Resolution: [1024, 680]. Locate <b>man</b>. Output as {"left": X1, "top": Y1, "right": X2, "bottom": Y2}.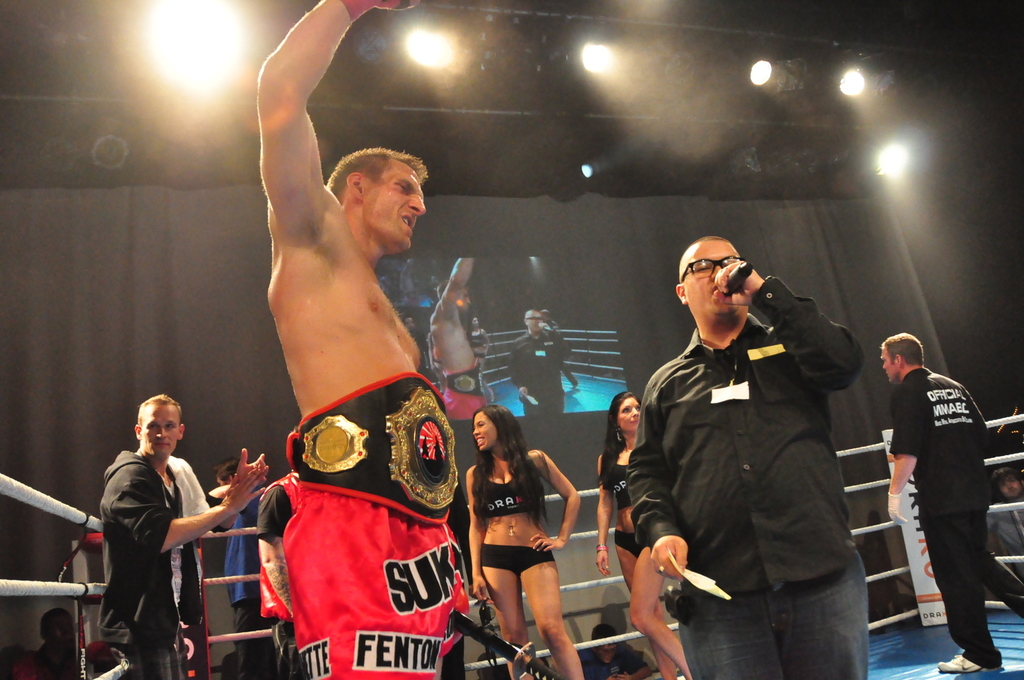
{"left": 34, "top": 605, "right": 81, "bottom": 663}.
